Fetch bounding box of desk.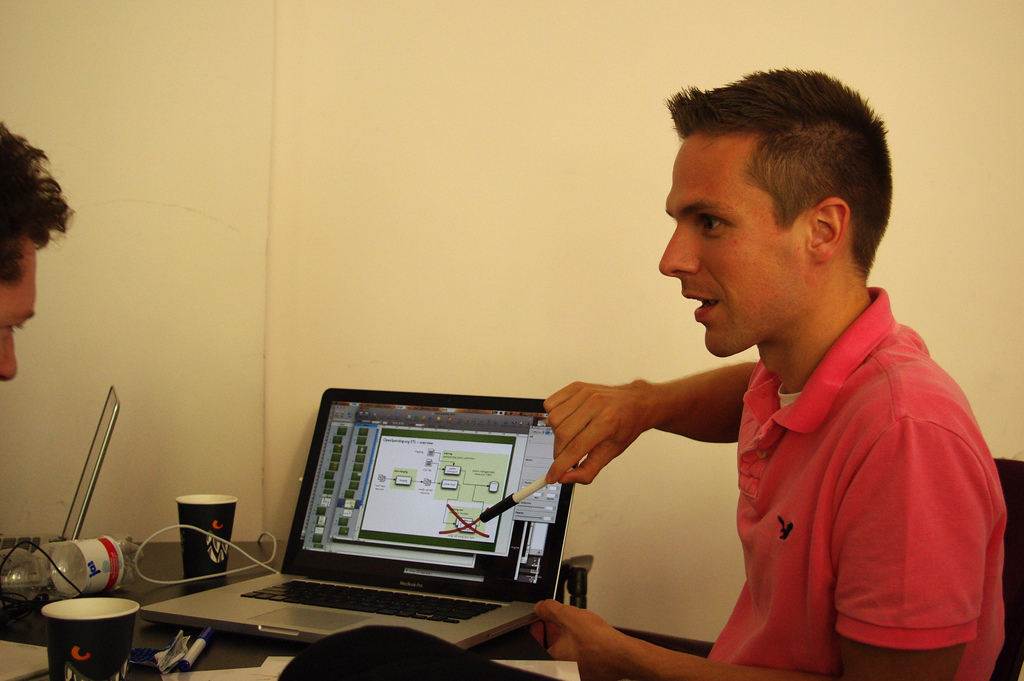
Bbox: BBox(11, 537, 562, 680).
